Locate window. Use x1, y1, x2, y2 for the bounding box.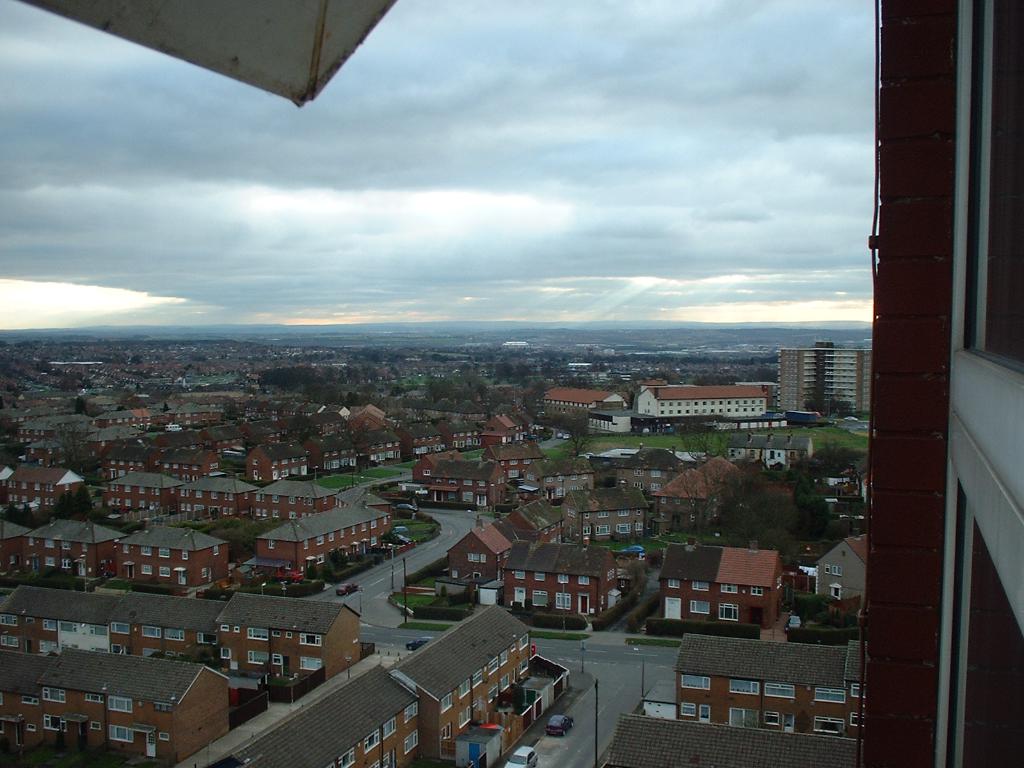
531, 591, 547, 606.
